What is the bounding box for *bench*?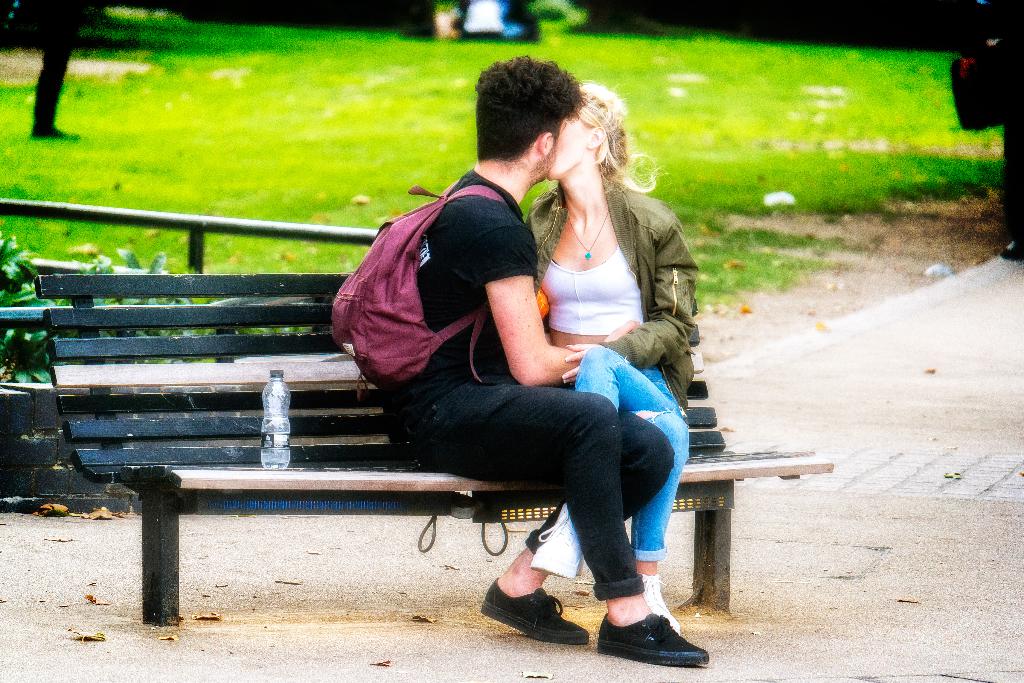
<region>35, 271, 828, 626</region>.
